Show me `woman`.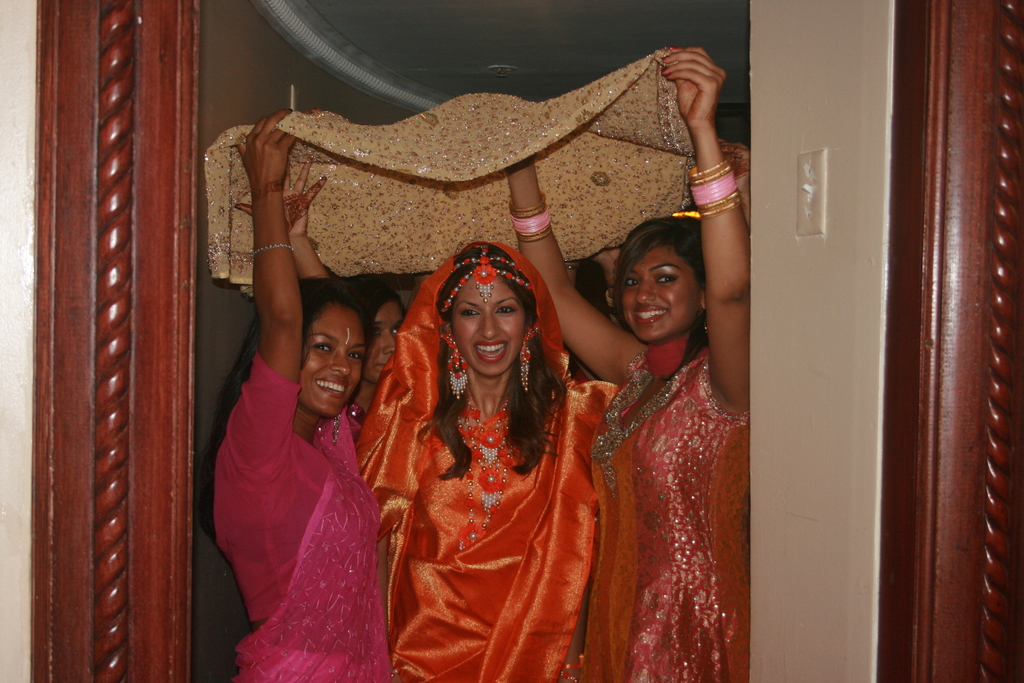
`woman` is here: x1=202 y1=104 x2=394 y2=682.
